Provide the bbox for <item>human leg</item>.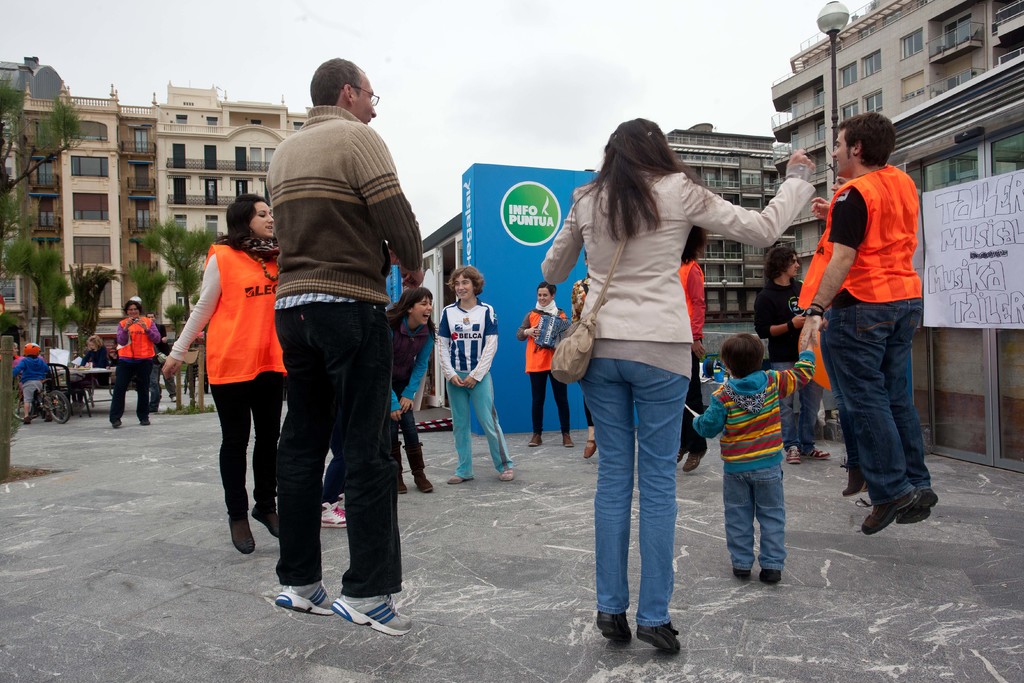
bbox(582, 361, 633, 642).
